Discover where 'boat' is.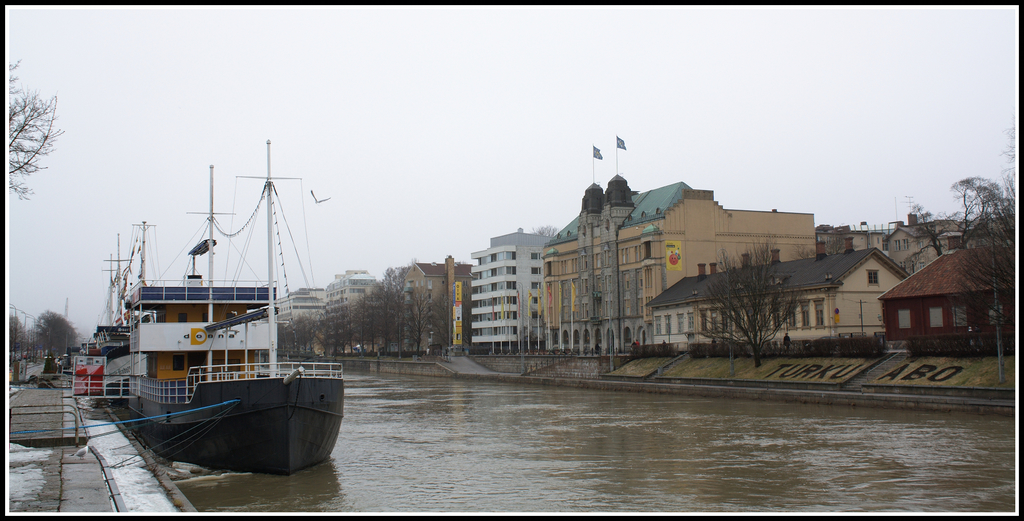
Discovered at 91 217 156 405.
